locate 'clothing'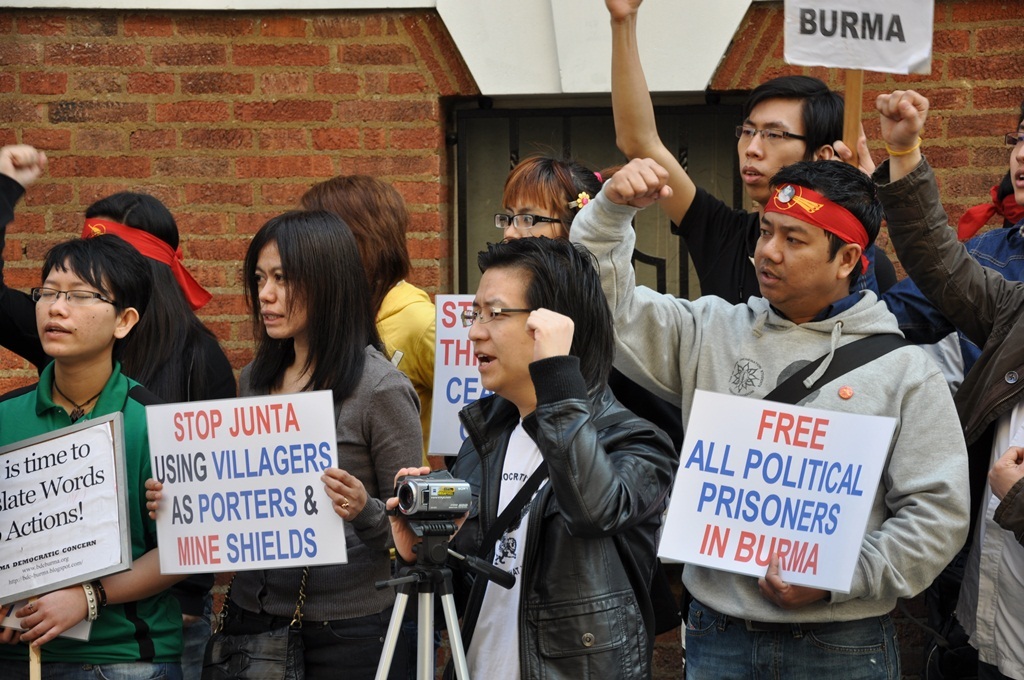
237/336/430/679
